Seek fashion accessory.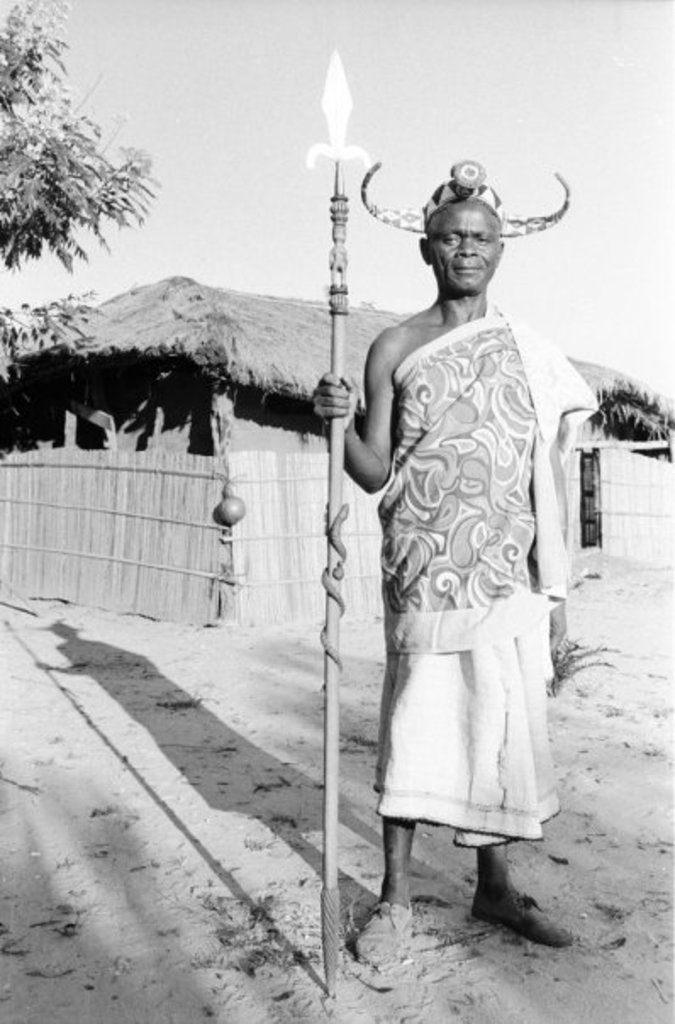
bbox=[468, 892, 572, 944].
